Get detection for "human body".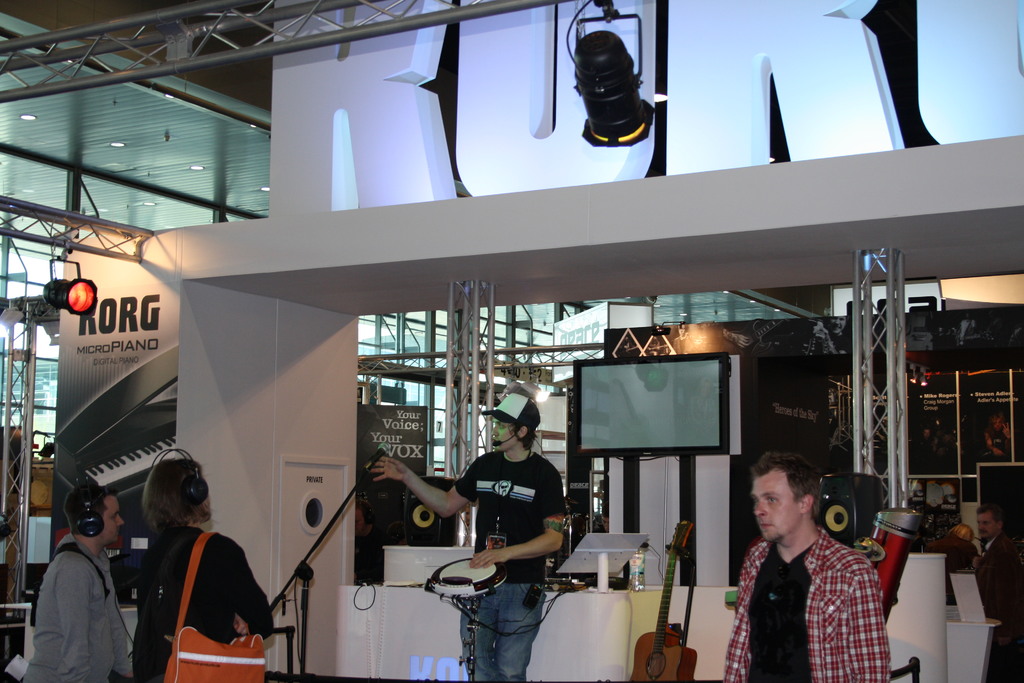
Detection: rect(20, 489, 129, 682).
